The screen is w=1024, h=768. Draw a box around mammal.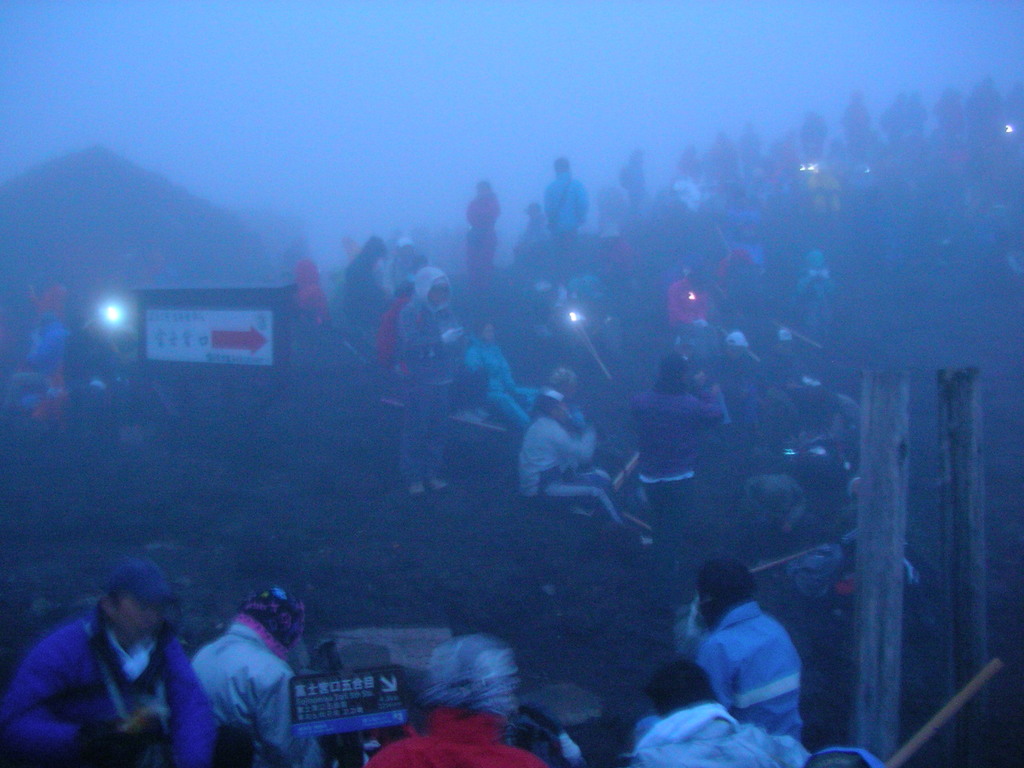
BBox(628, 651, 809, 767).
